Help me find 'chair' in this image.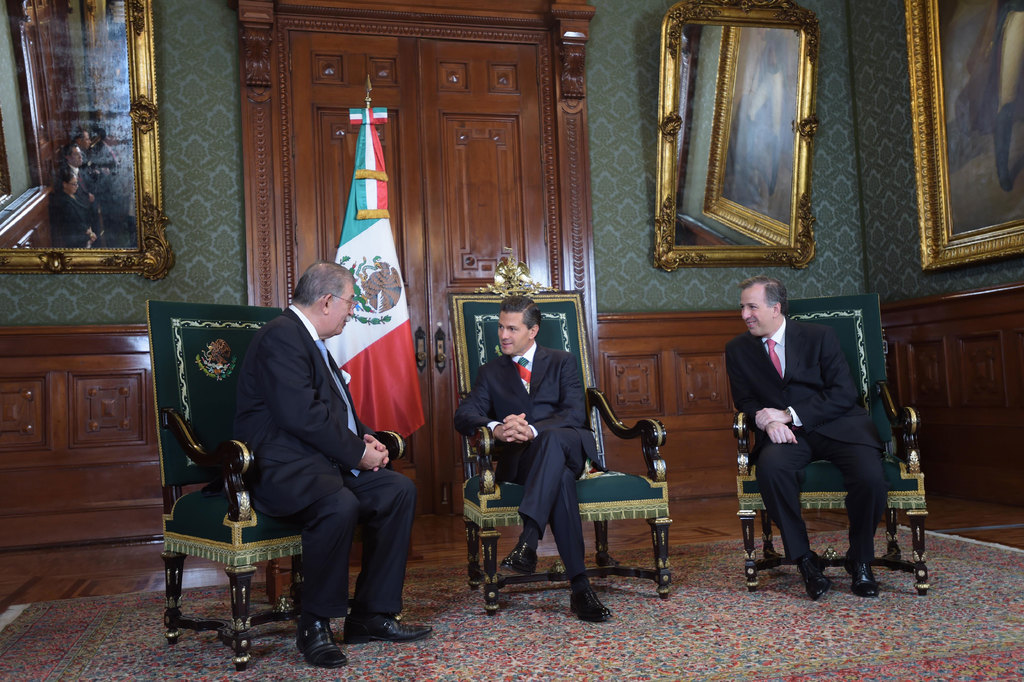
Found it: bbox=(737, 293, 932, 593).
